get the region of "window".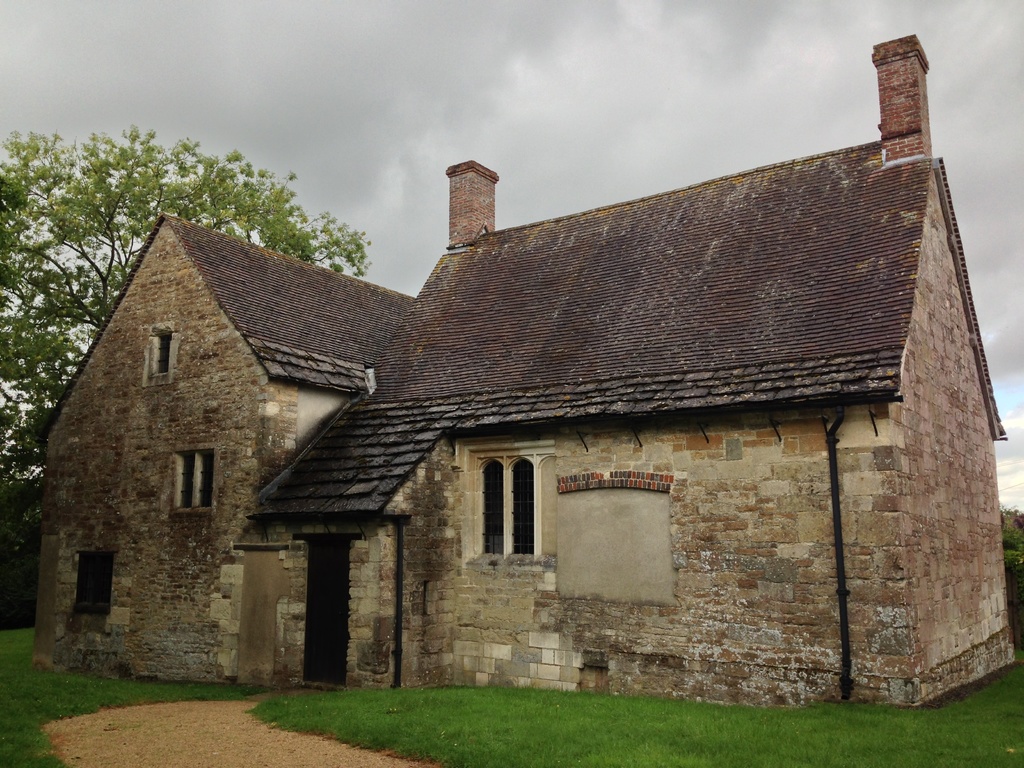
box(138, 314, 183, 389).
